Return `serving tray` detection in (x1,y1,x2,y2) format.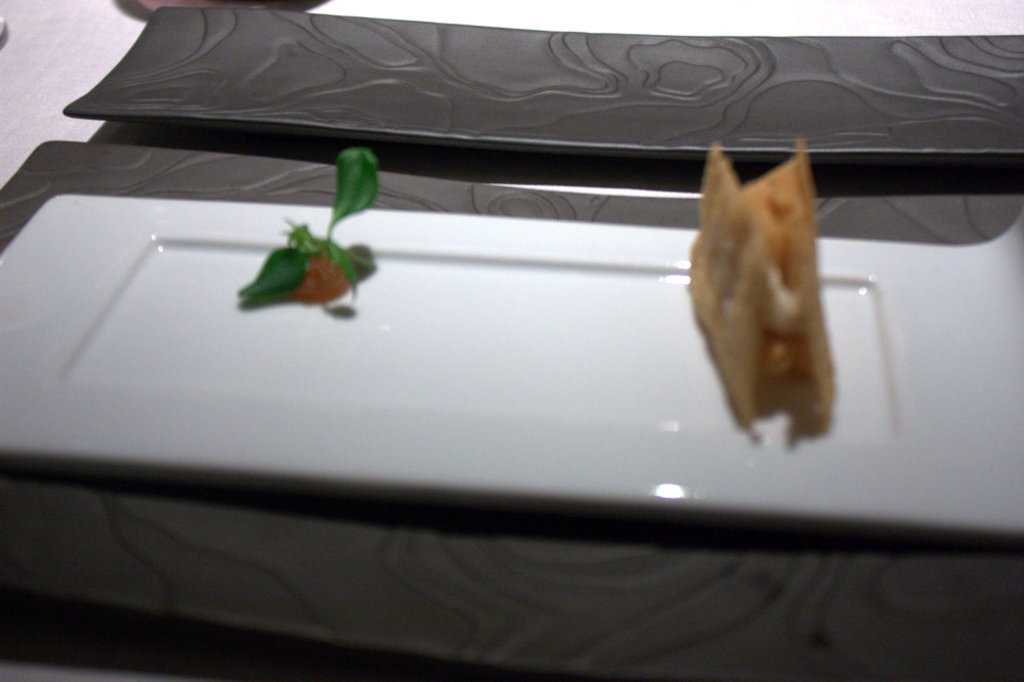
(0,138,1023,681).
